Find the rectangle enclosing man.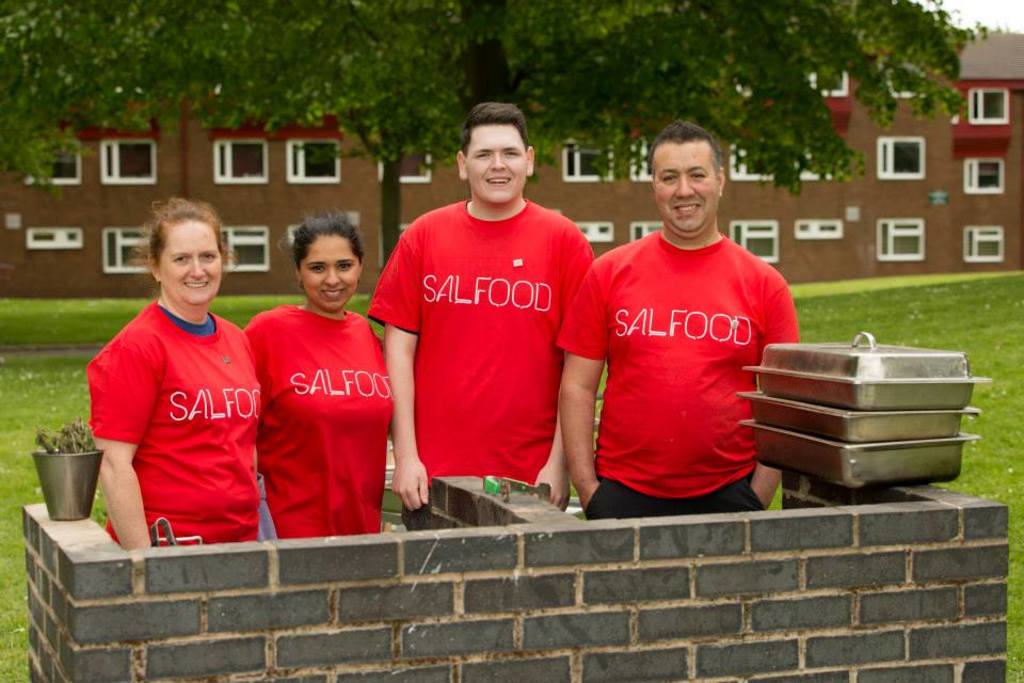
crop(574, 137, 816, 523).
